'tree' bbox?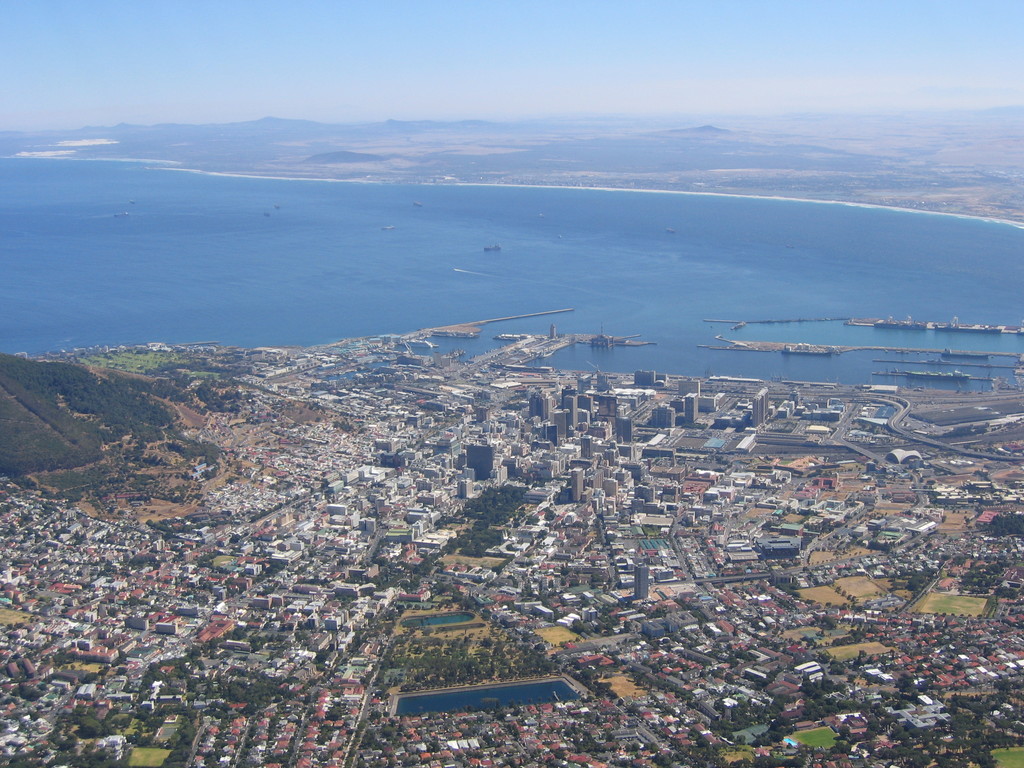
(left=652, top=756, right=673, bottom=767)
